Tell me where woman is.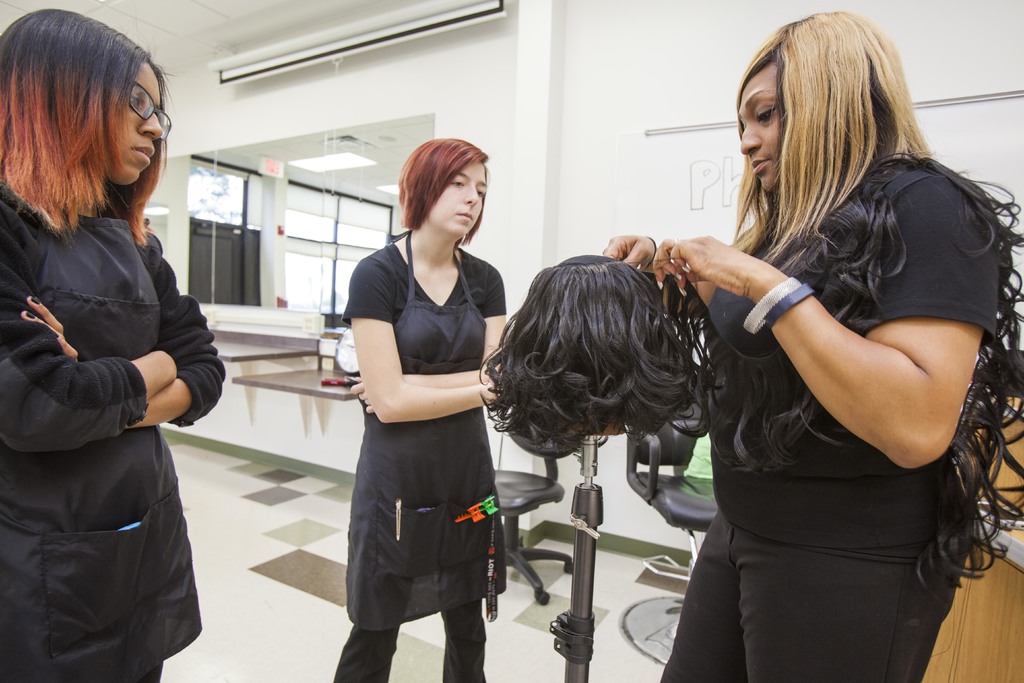
woman is at (x1=0, y1=7, x2=225, y2=682).
